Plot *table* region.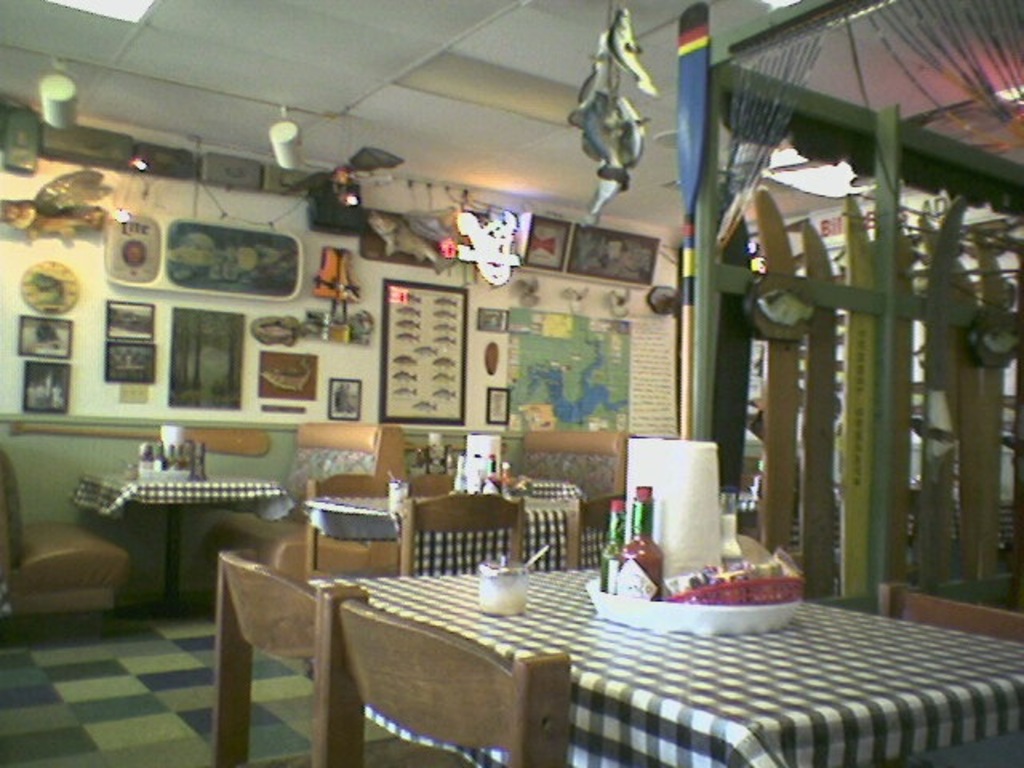
Plotted at [309, 568, 1022, 766].
